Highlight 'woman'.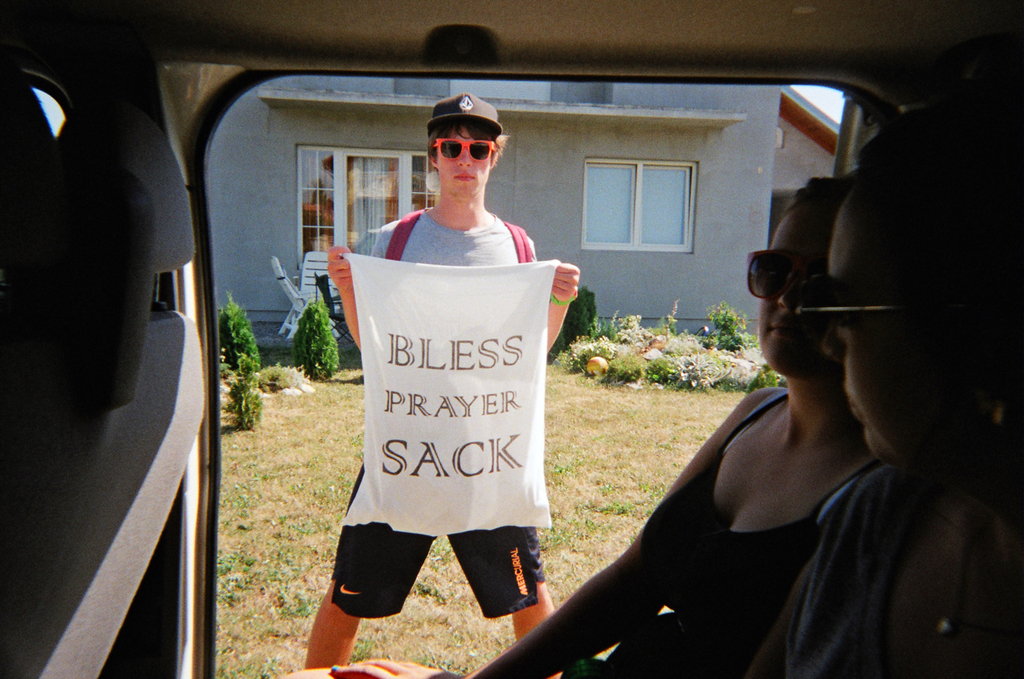
Highlighted region: detection(748, 104, 1023, 678).
